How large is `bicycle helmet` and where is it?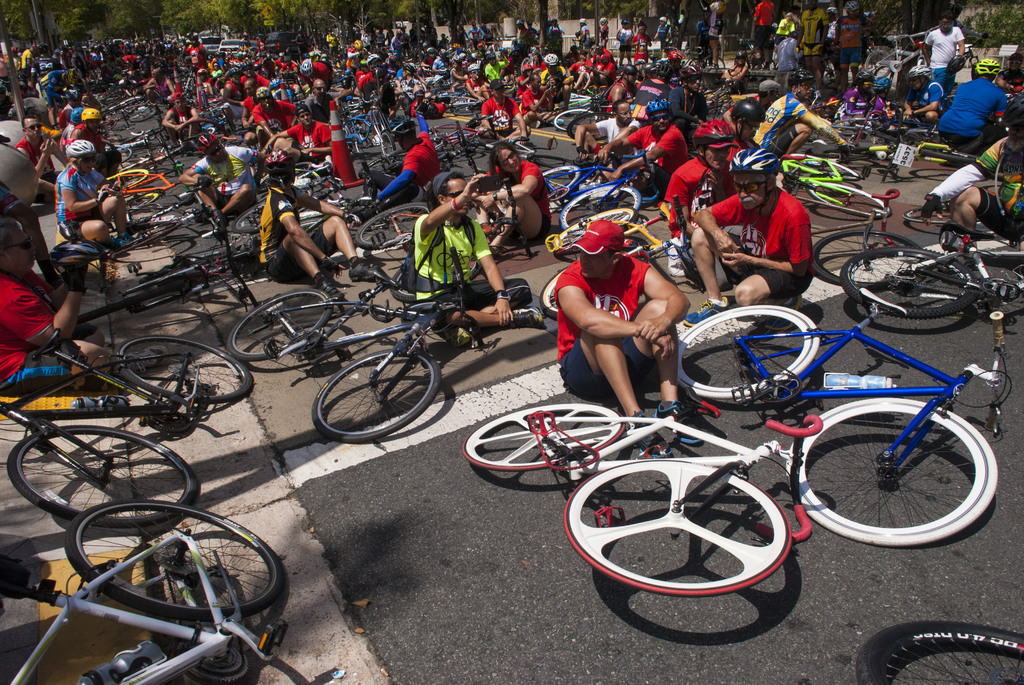
Bounding box: (x1=852, y1=69, x2=872, y2=83).
